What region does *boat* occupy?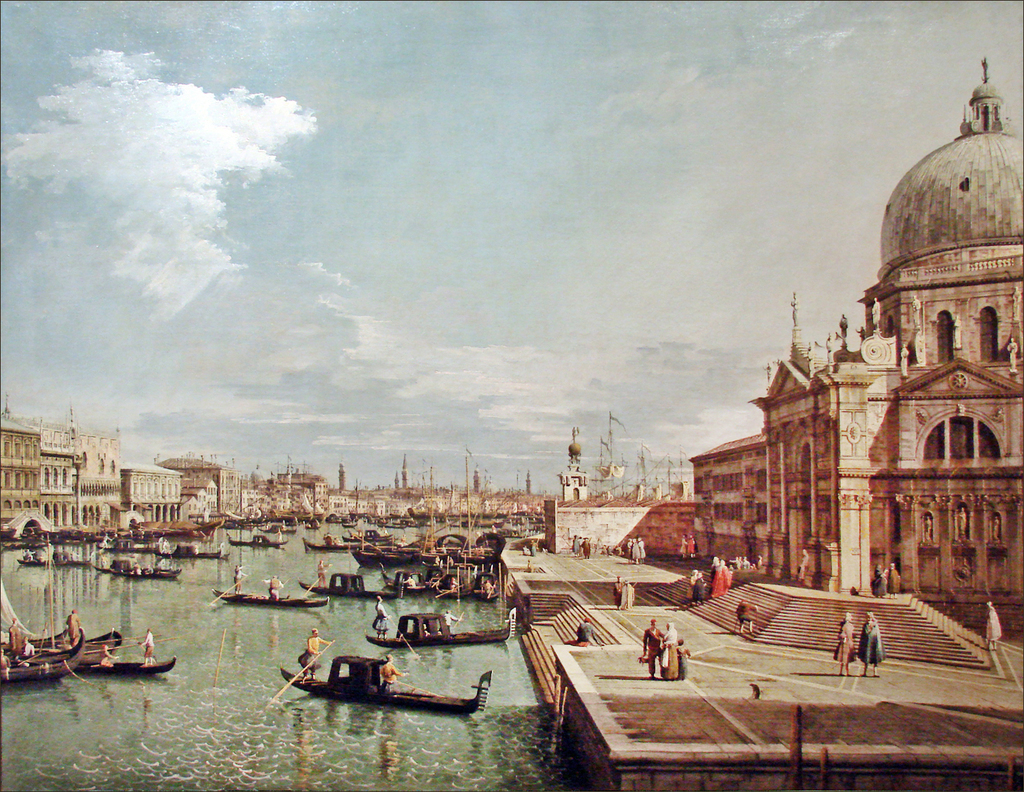
<box>288,568,392,604</box>.
